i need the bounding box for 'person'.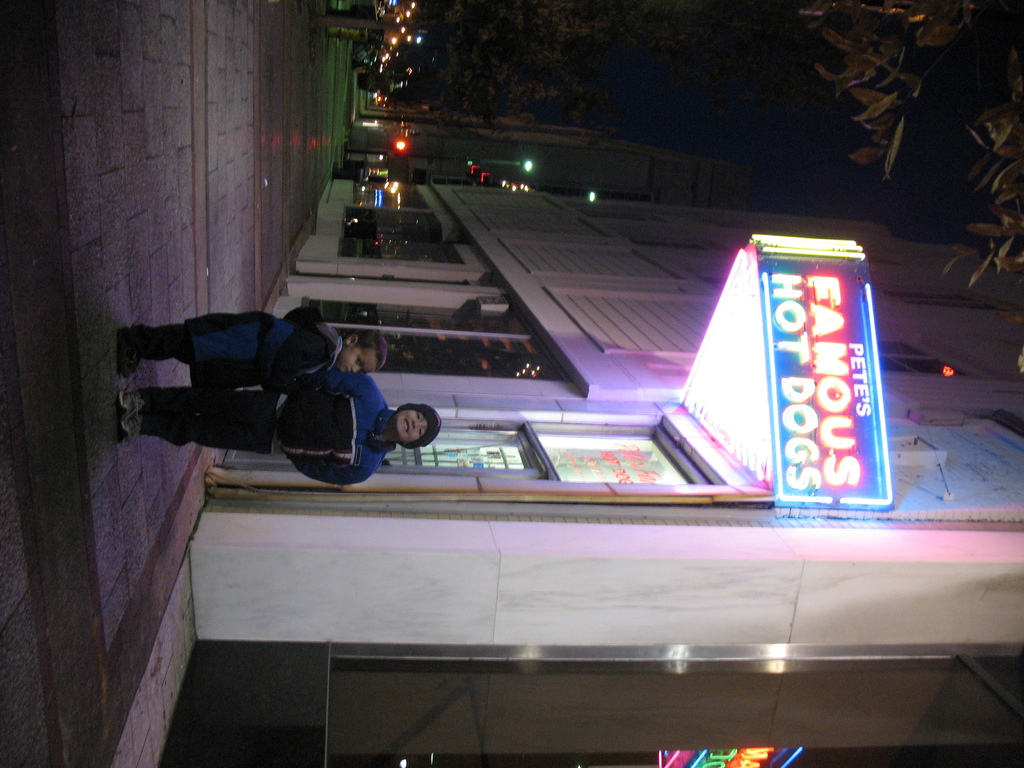
Here it is: region(115, 307, 383, 384).
